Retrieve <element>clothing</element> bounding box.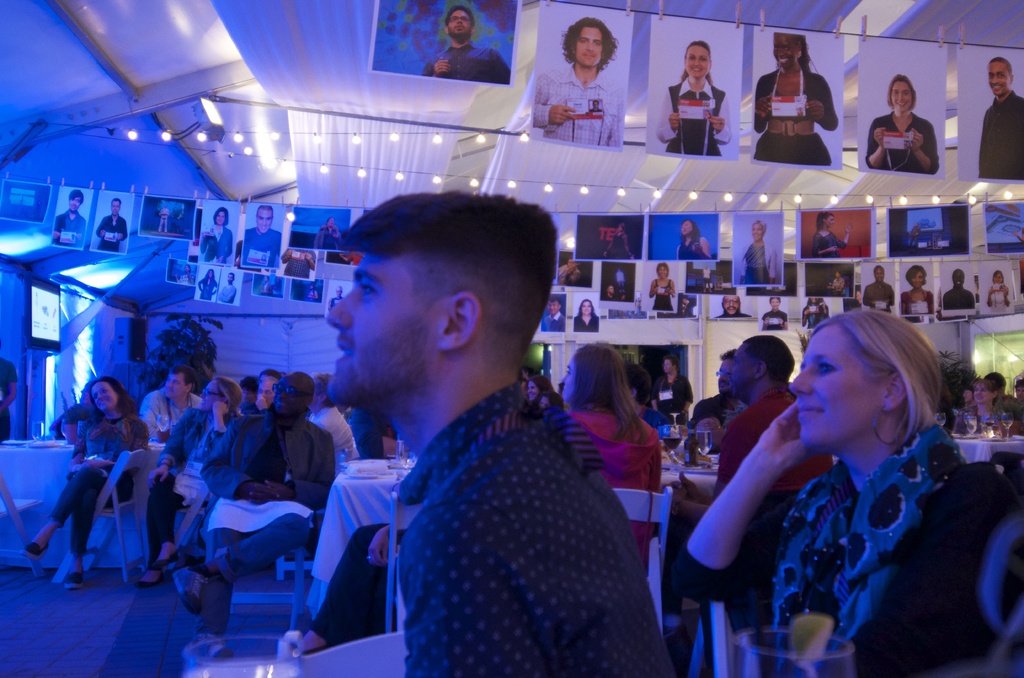
Bounding box: [242, 230, 280, 268].
